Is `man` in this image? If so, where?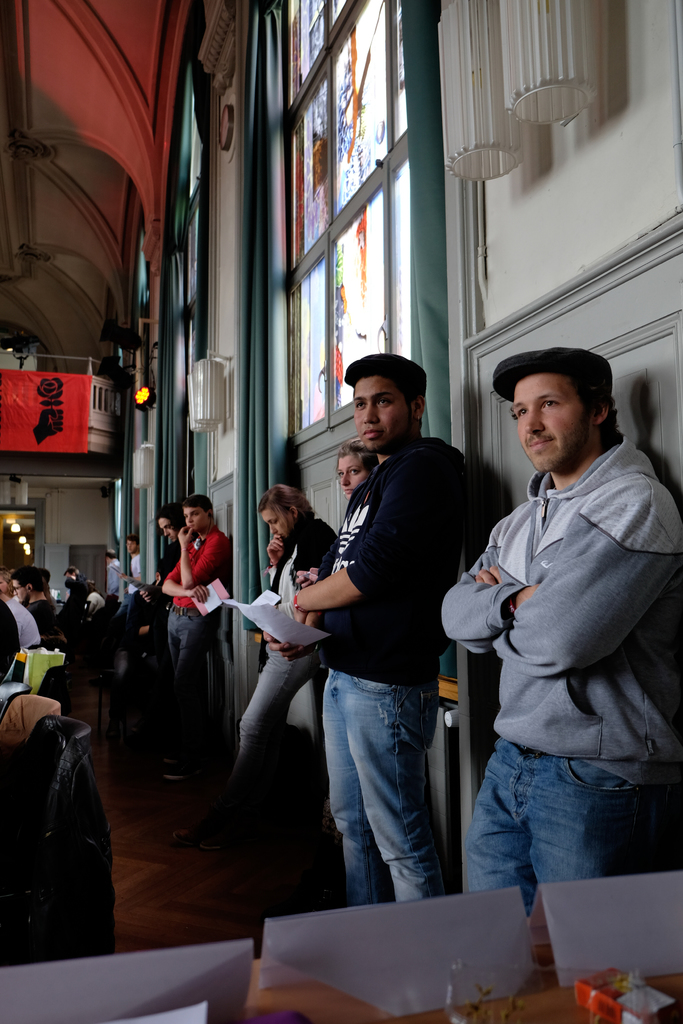
Yes, at 16, 566, 67, 639.
